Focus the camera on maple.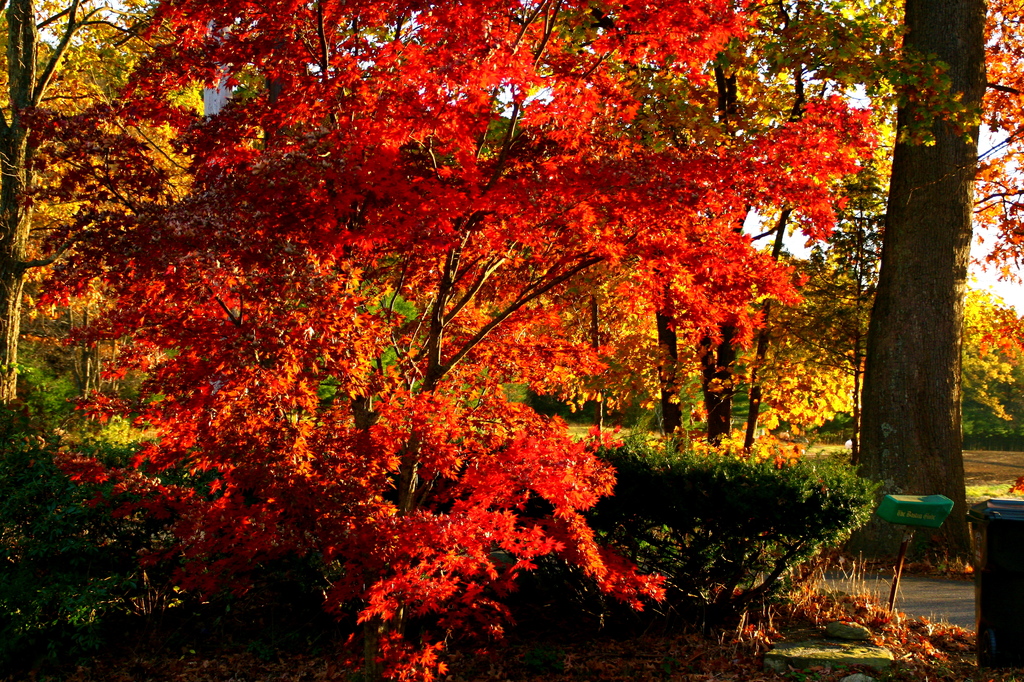
Focus region: [3,33,942,676].
